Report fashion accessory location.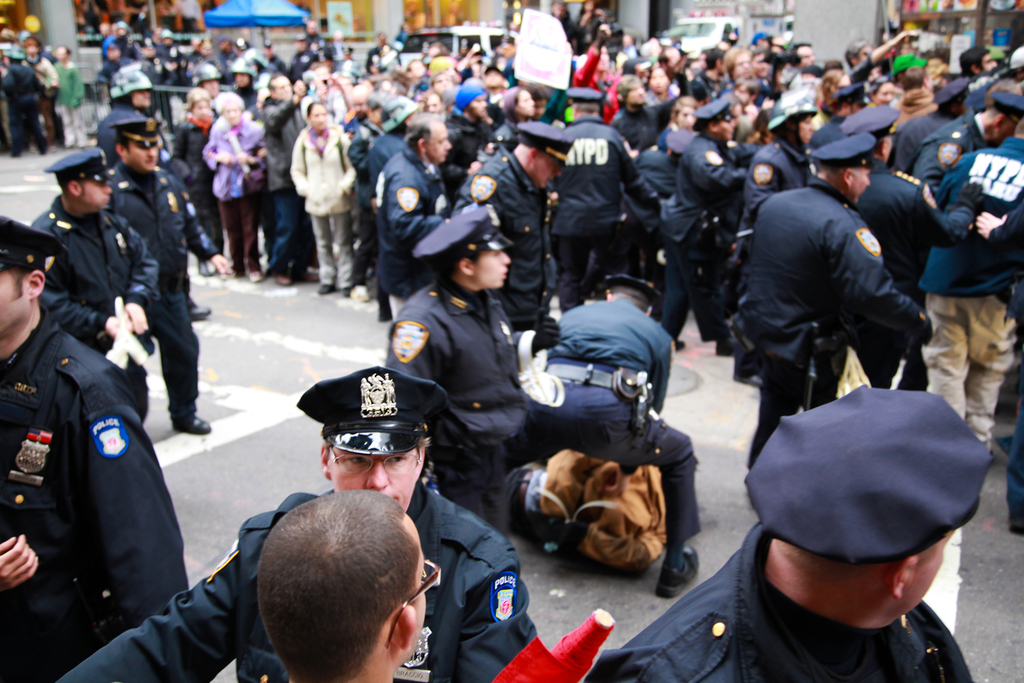
Report: [x1=1012, y1=519, x2=1023, y2=536].
